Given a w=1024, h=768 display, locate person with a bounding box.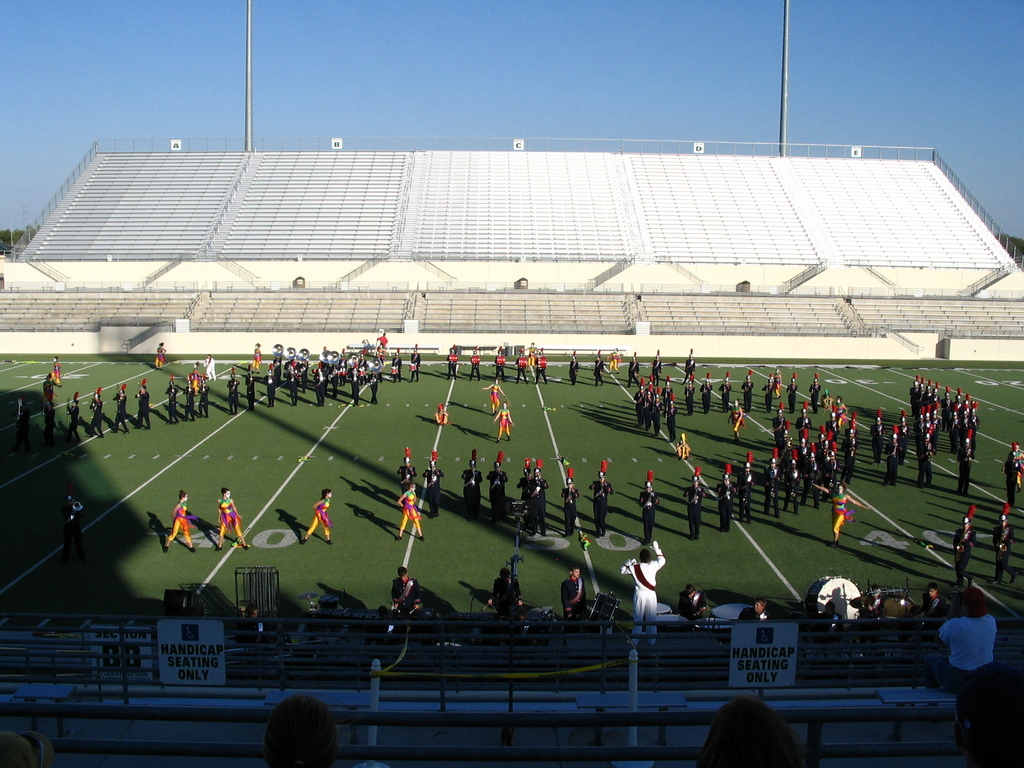
Located: [x1=924, y1=383, x2=930, y2=417].
